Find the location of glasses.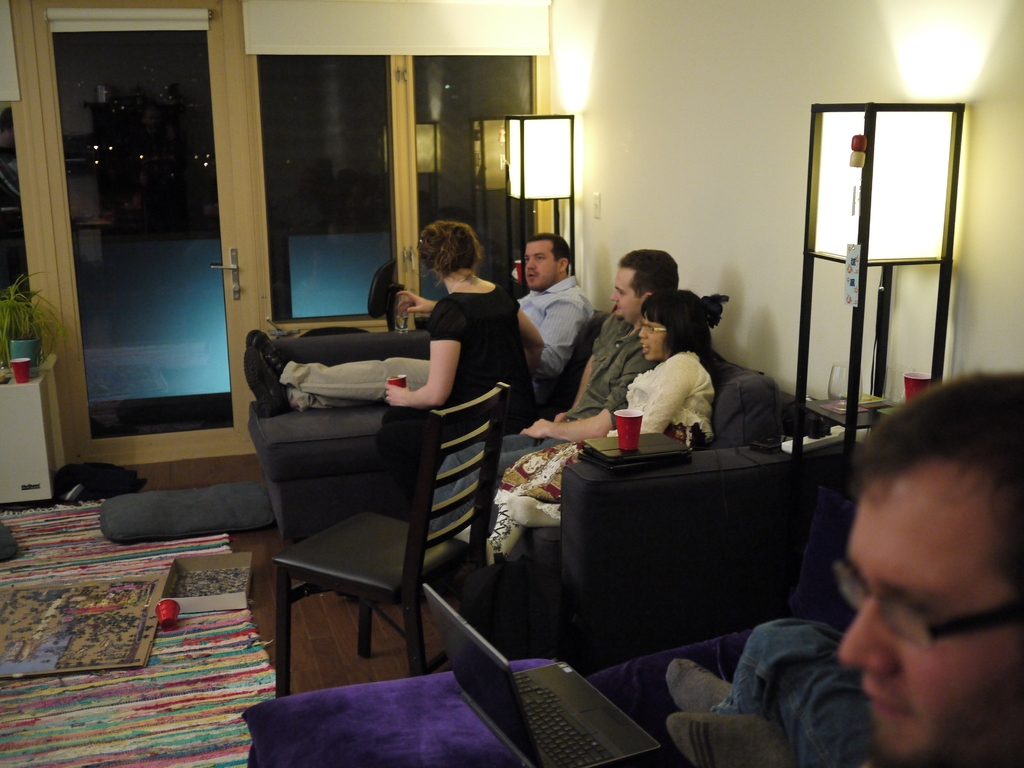
Location: x1=641 y1=321 x2=666 y2=336.
